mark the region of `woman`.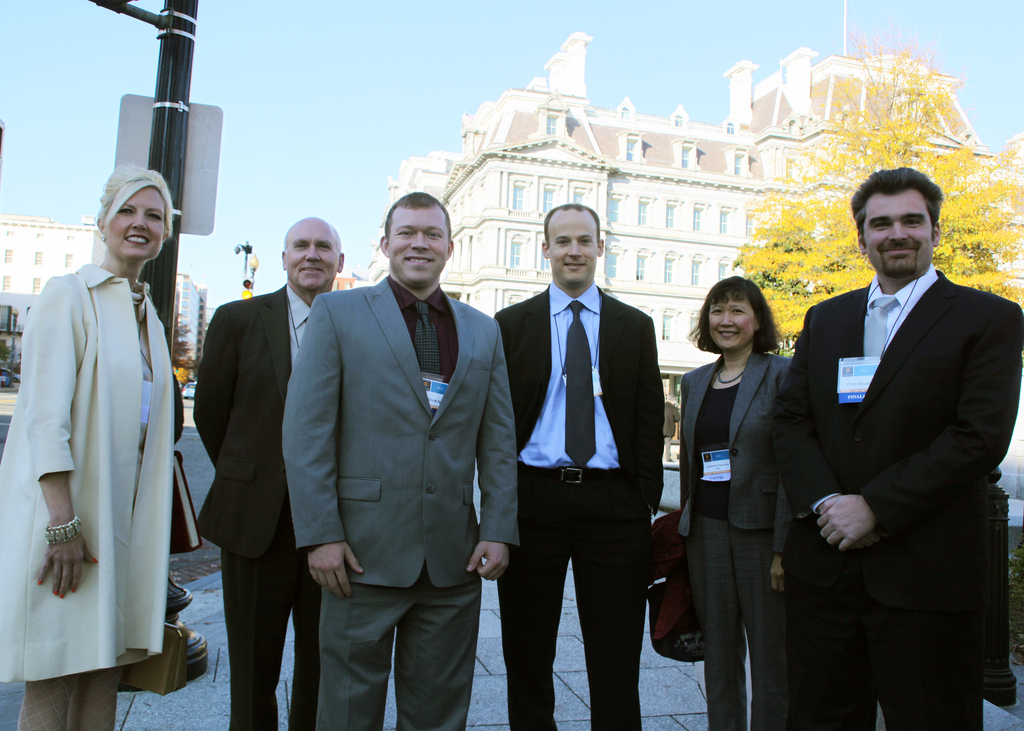
Region: 0,156,179,730.
